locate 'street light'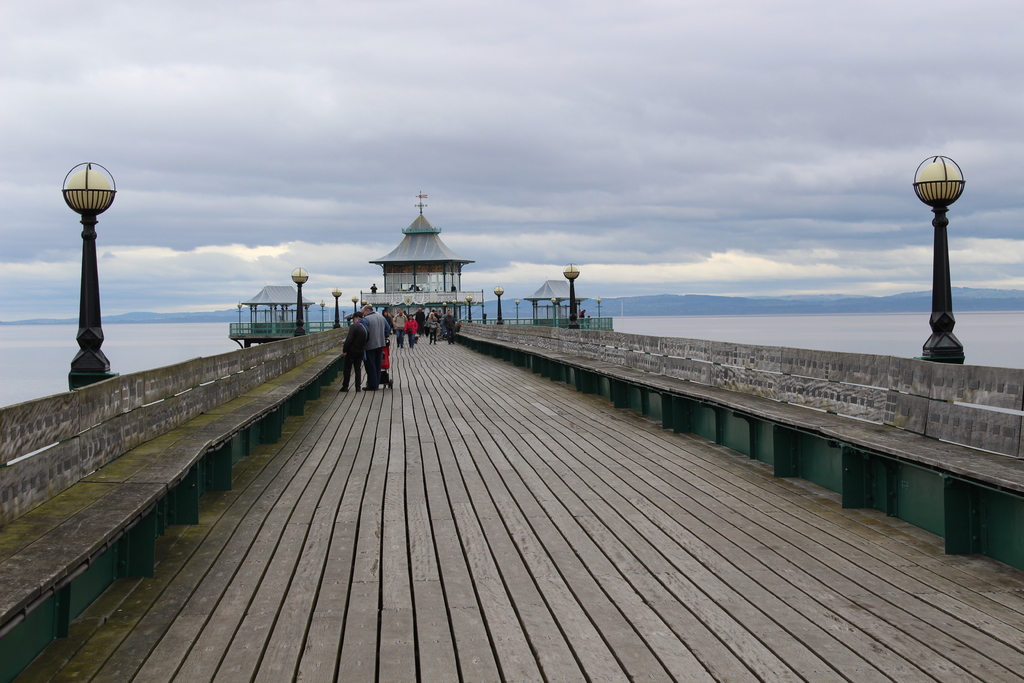
349/293/358/315
